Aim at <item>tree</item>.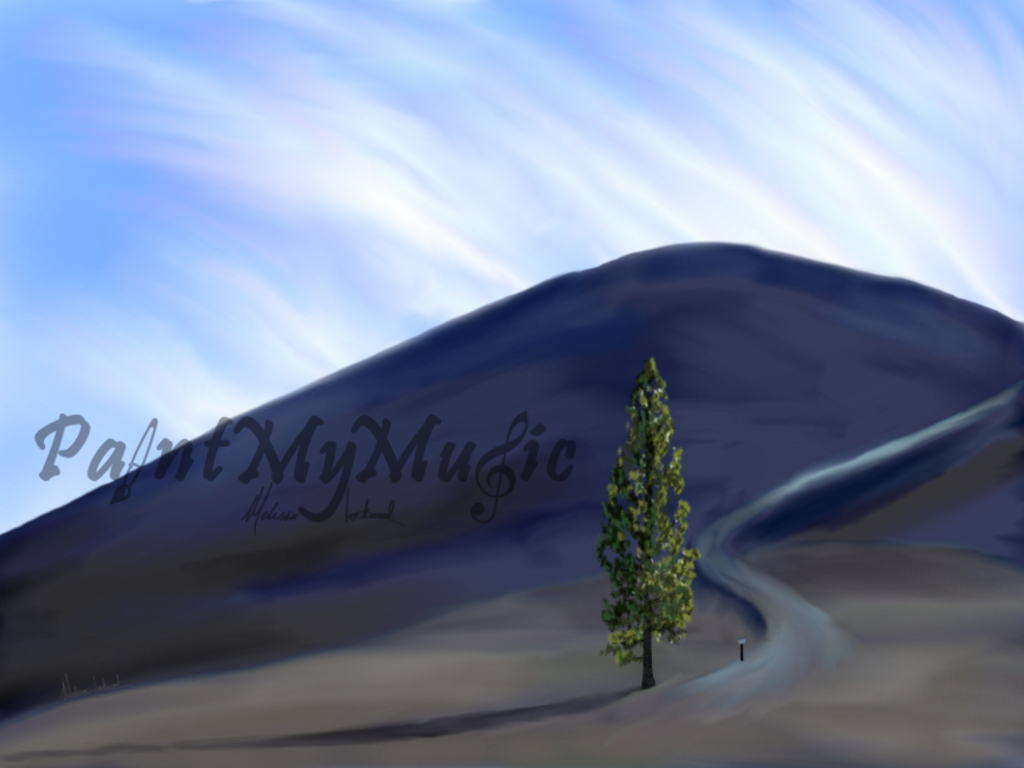
Aimed at box=[589, 337, 711, 681].
